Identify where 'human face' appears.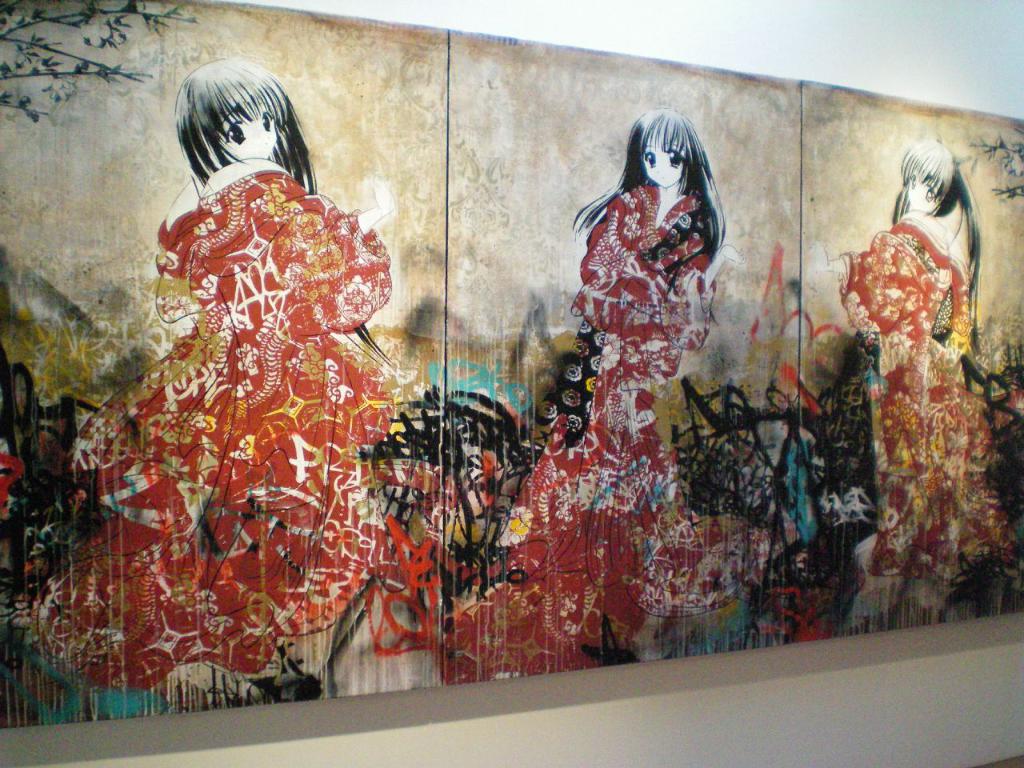
Appears at locate(910, 174, 942, 214).
